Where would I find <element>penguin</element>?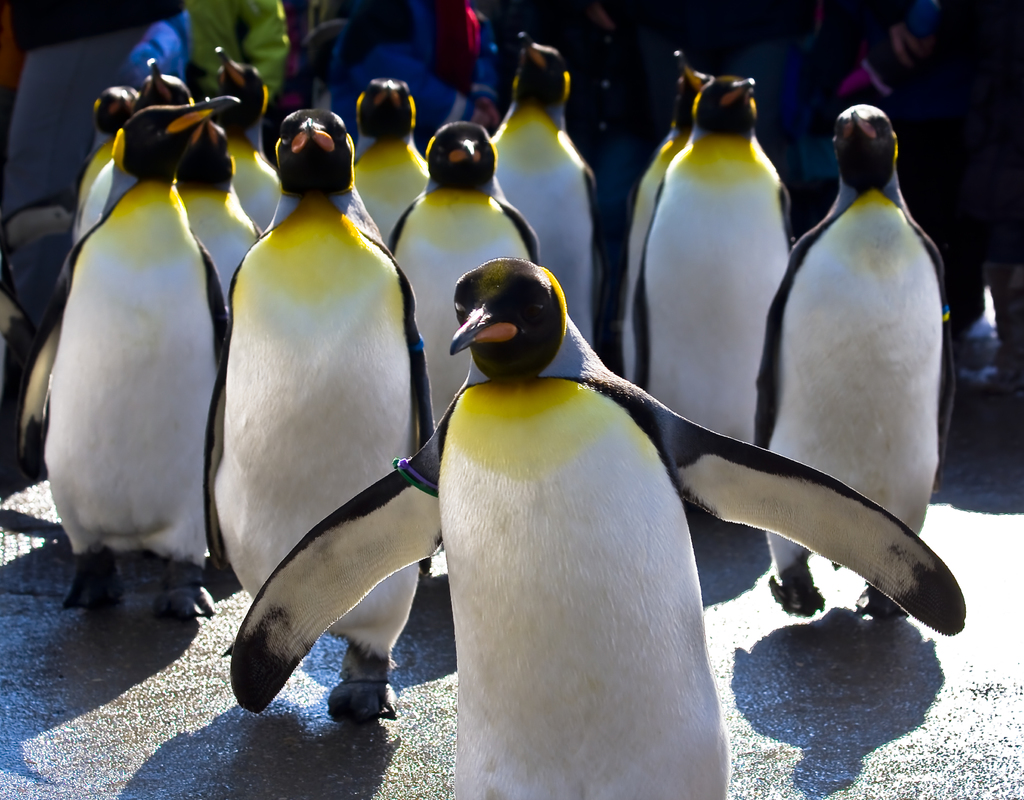
At {"x1": 488, "y1": 23, "x2": 597, "y2": 367}.
